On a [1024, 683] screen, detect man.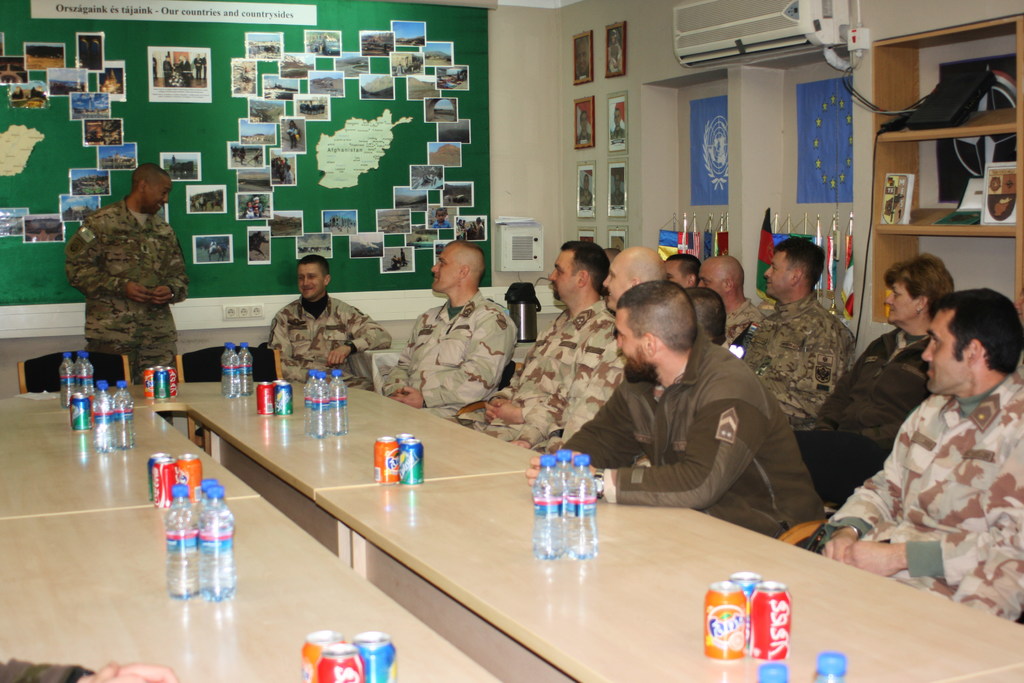
742:234:858:436.
